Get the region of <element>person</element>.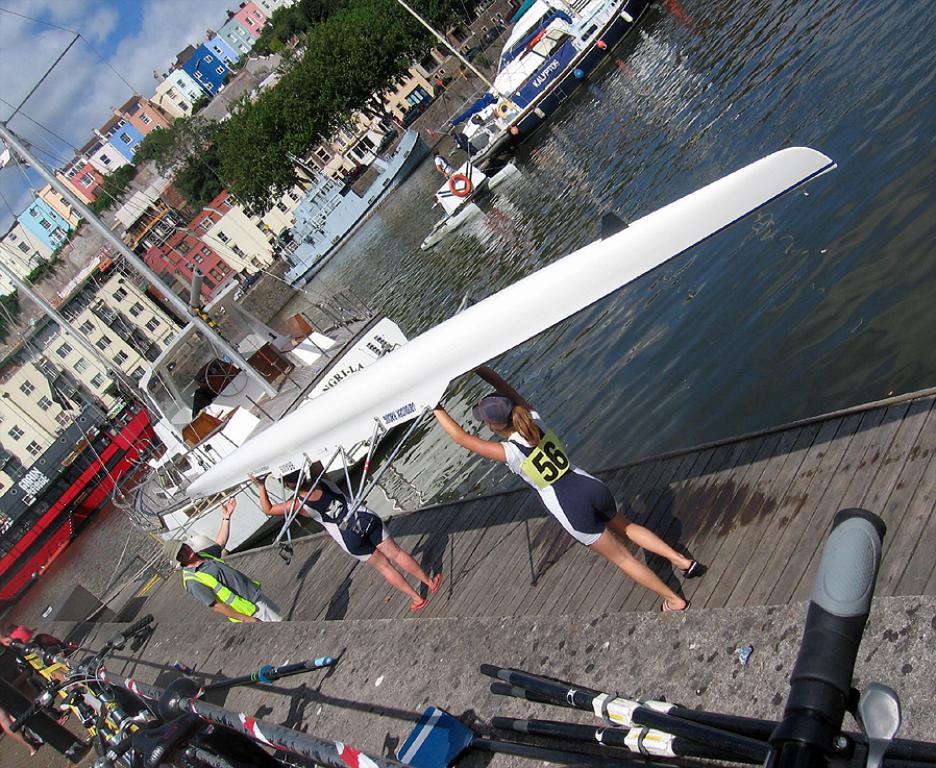
crop(166, 486, 295, 624).
